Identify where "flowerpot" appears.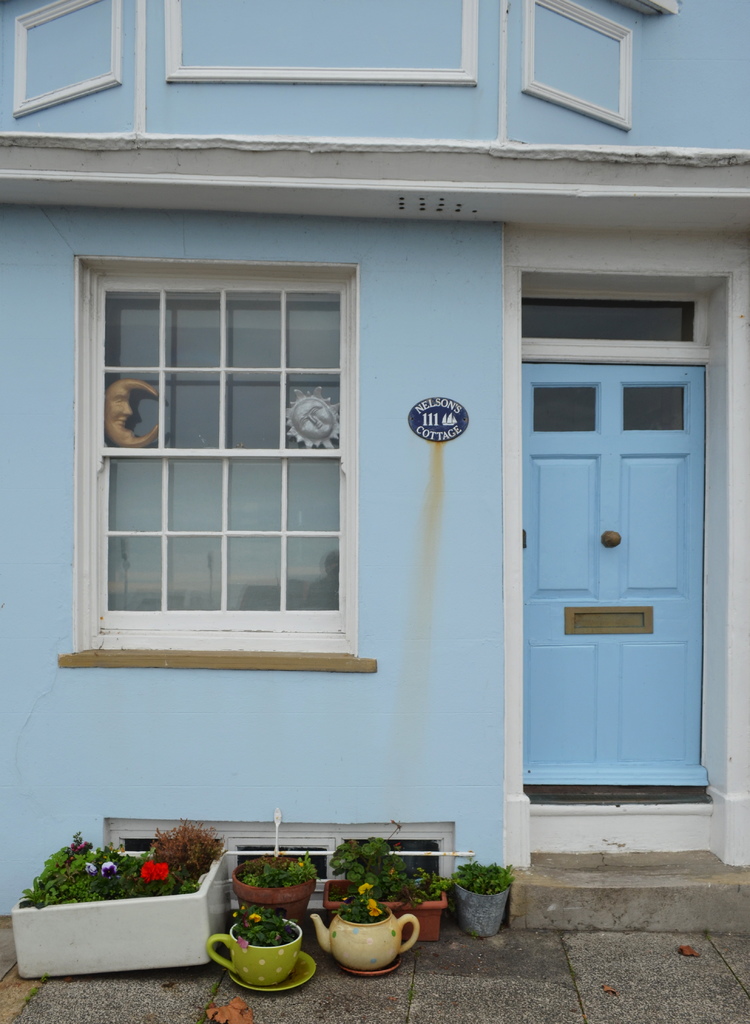
Appears at left=322, top=872, right=448, bottom=941.
